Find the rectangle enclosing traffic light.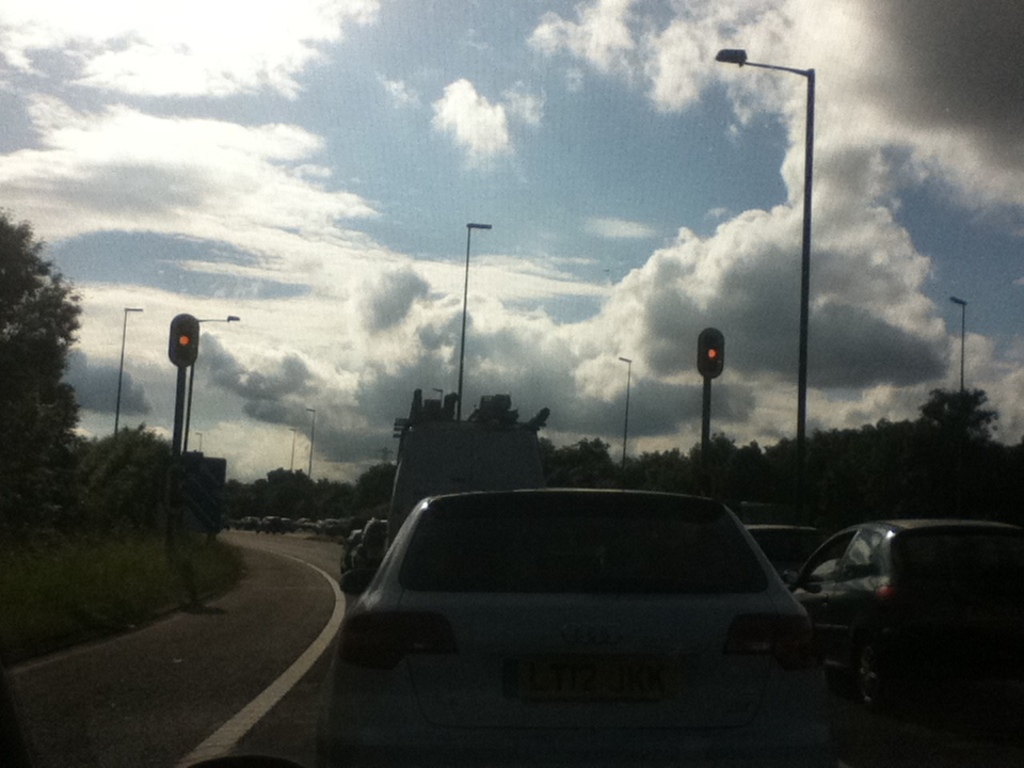
Rect(169, 314, 201, 367).
